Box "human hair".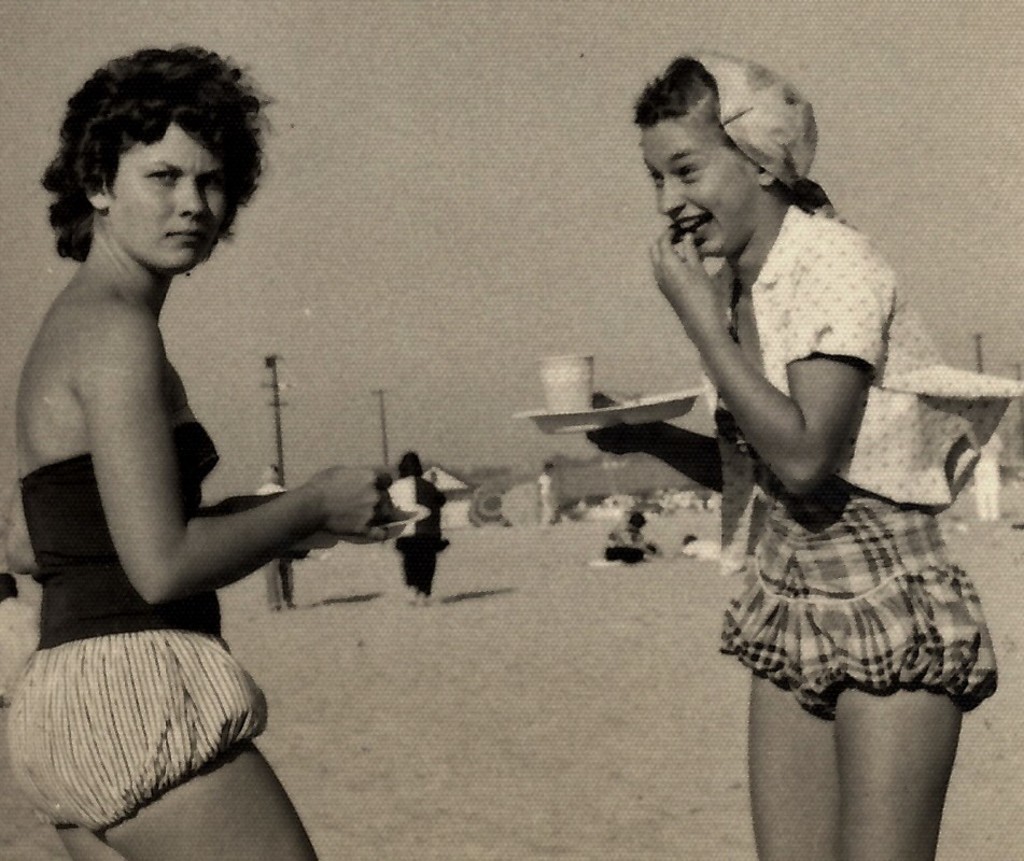
{"left": 41, "top": 19, "right": 249, "bottom": 274}.
